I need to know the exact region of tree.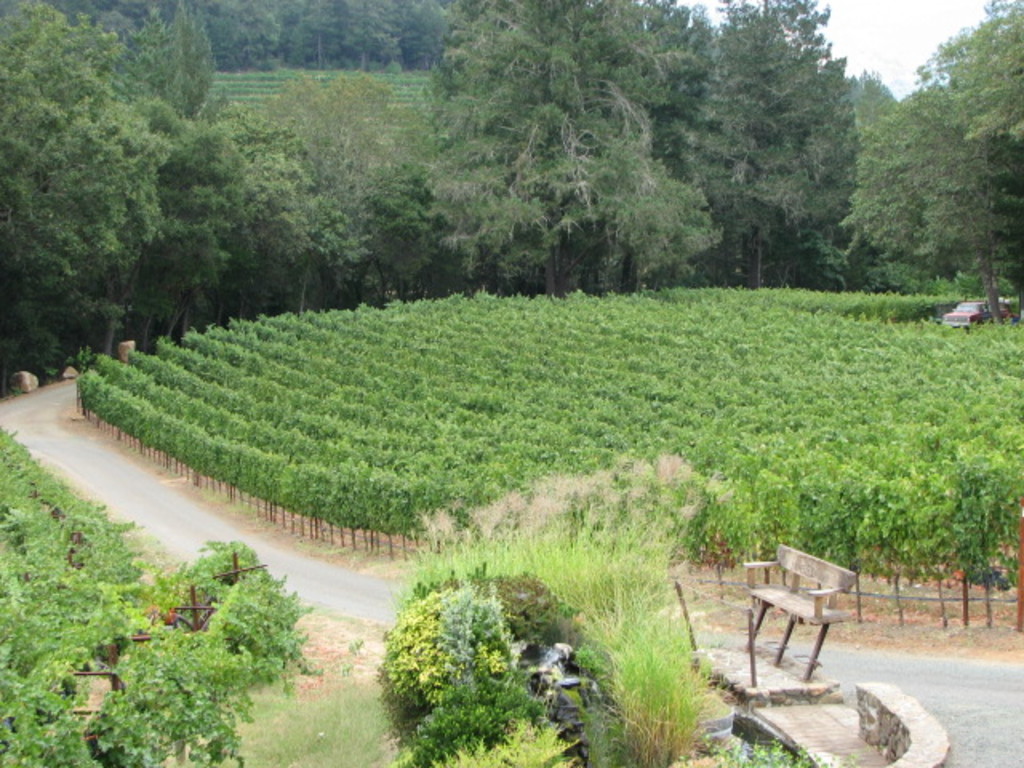
Region: detection(210, 0, 285, 78).
